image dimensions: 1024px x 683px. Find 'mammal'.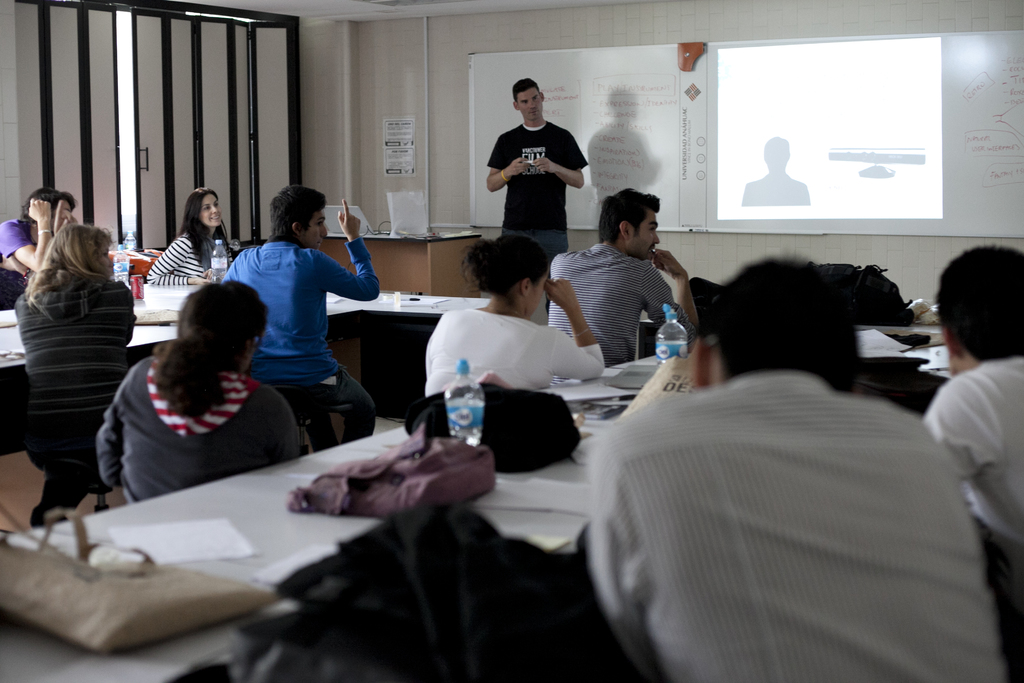
422 229 606 400.
